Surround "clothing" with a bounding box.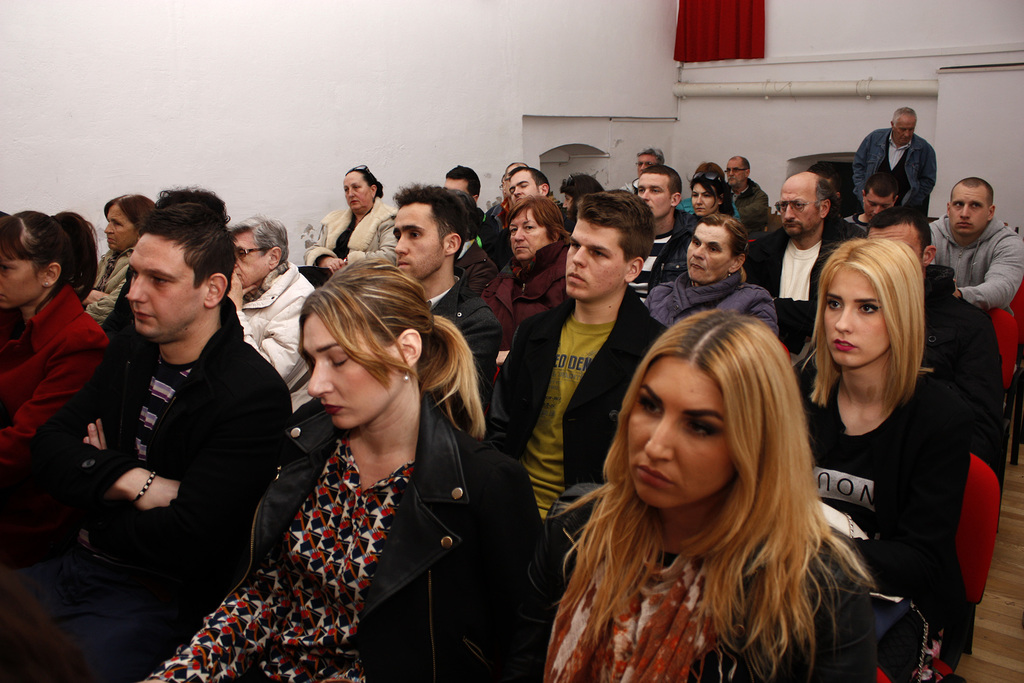
detection(80, 254, 129, 317).
